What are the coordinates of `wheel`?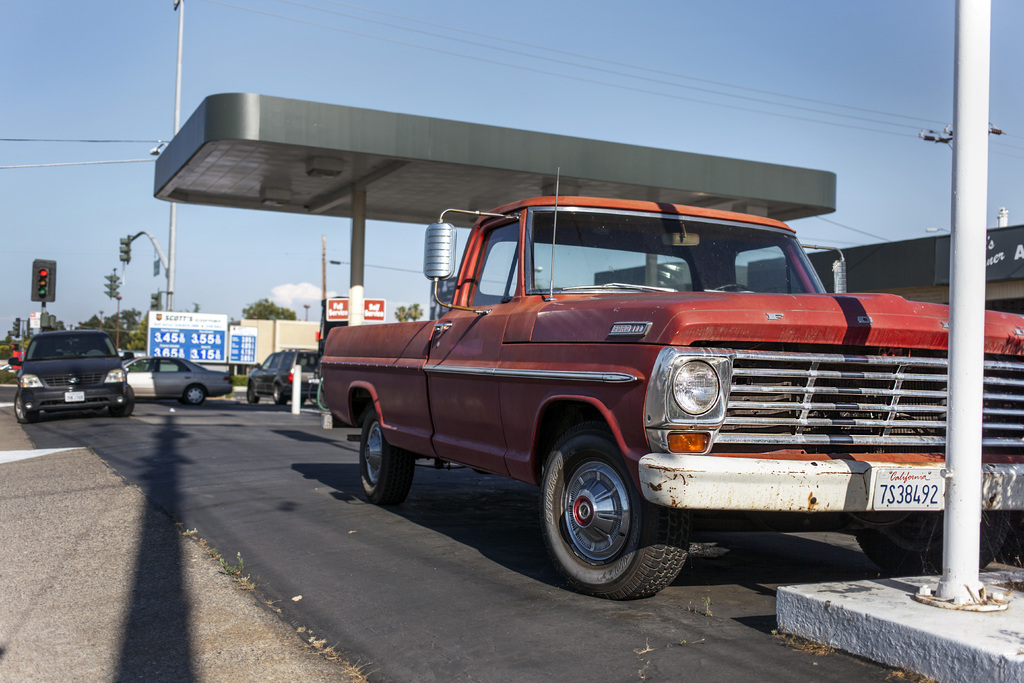
[184,384,205,403].
